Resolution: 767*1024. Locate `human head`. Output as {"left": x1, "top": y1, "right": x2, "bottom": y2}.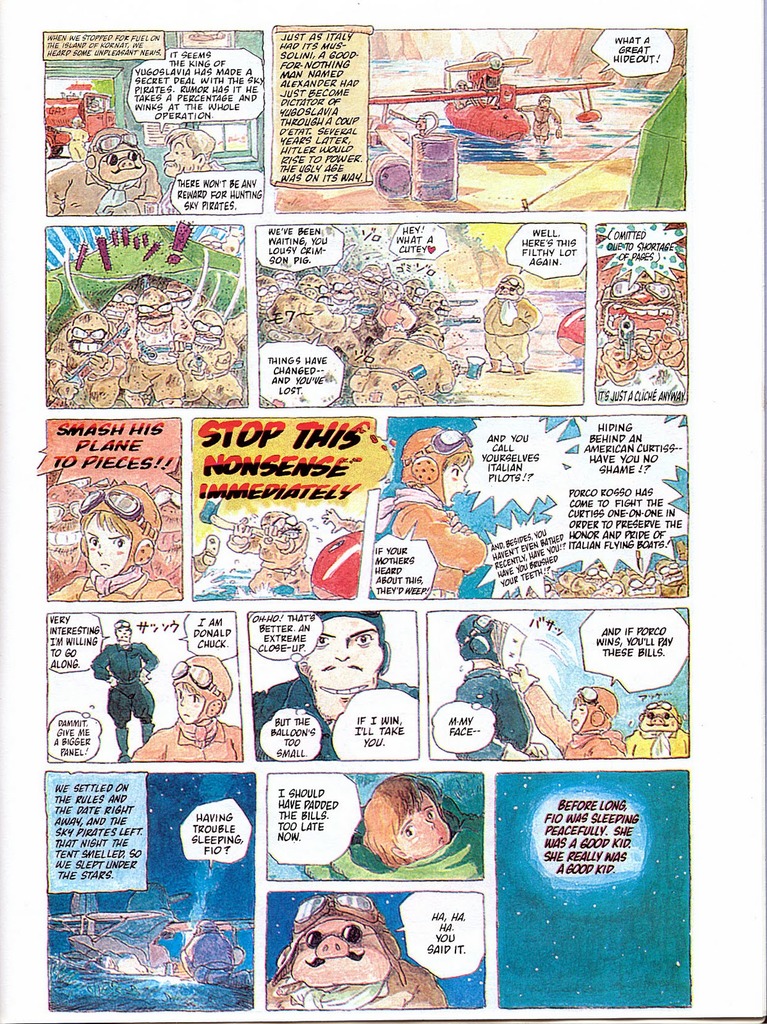
{"left": 398, "top": 428, "right": 473, "bottom": 505}.
